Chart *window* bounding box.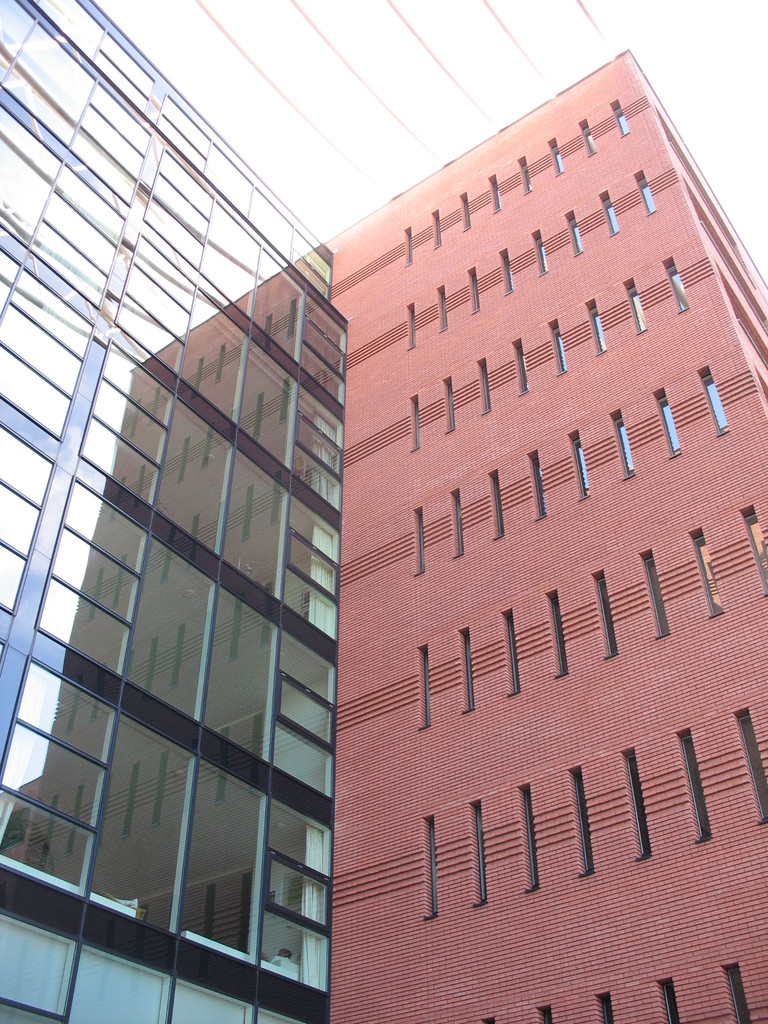
Charted: box(613, 417, 636, 476).
